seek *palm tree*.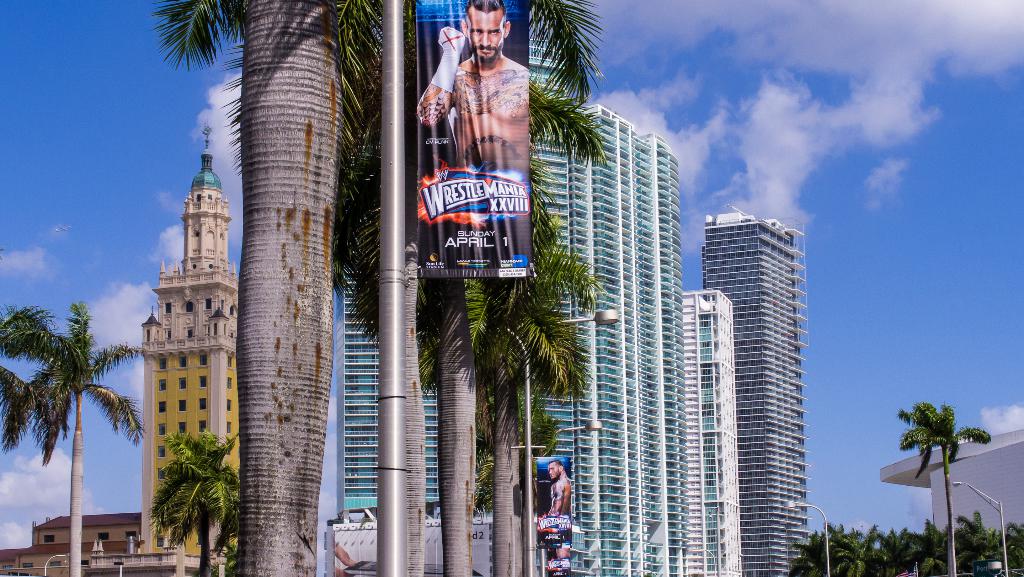
[left=476, top=403, right=568, bottom=576].
